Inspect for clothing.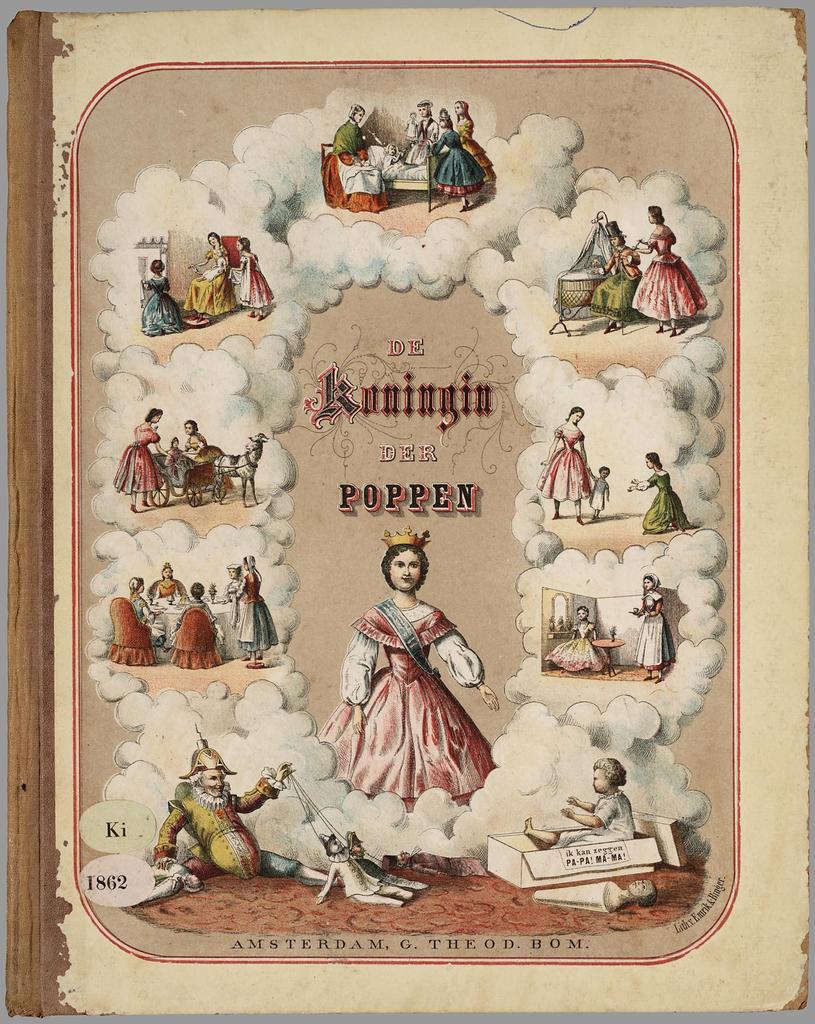
Inspection: pyautogui.locateOnScreen(320, 860, 420, 911).
